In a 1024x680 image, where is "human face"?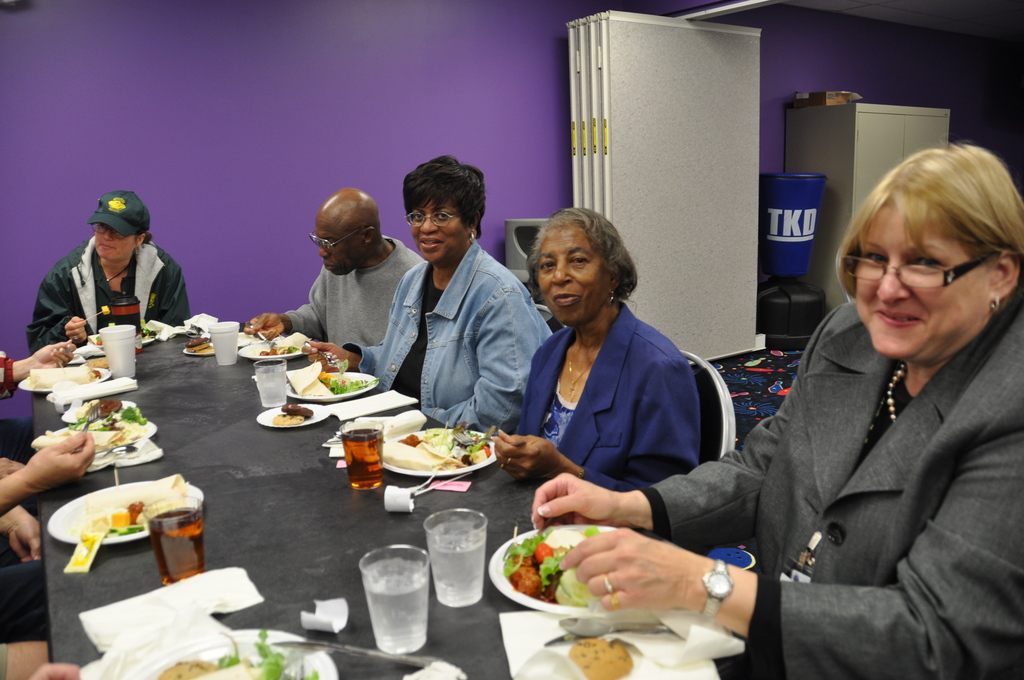
<box>316,214,365,277</box>.
